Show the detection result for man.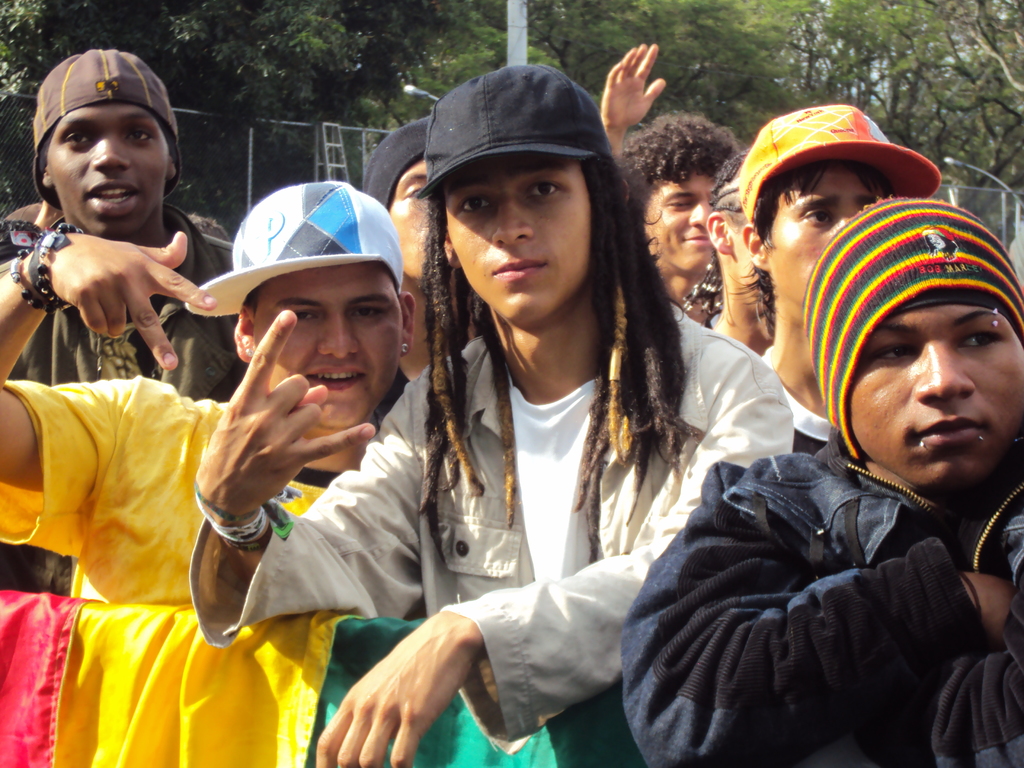
rect(0, 45, 230, 595).
